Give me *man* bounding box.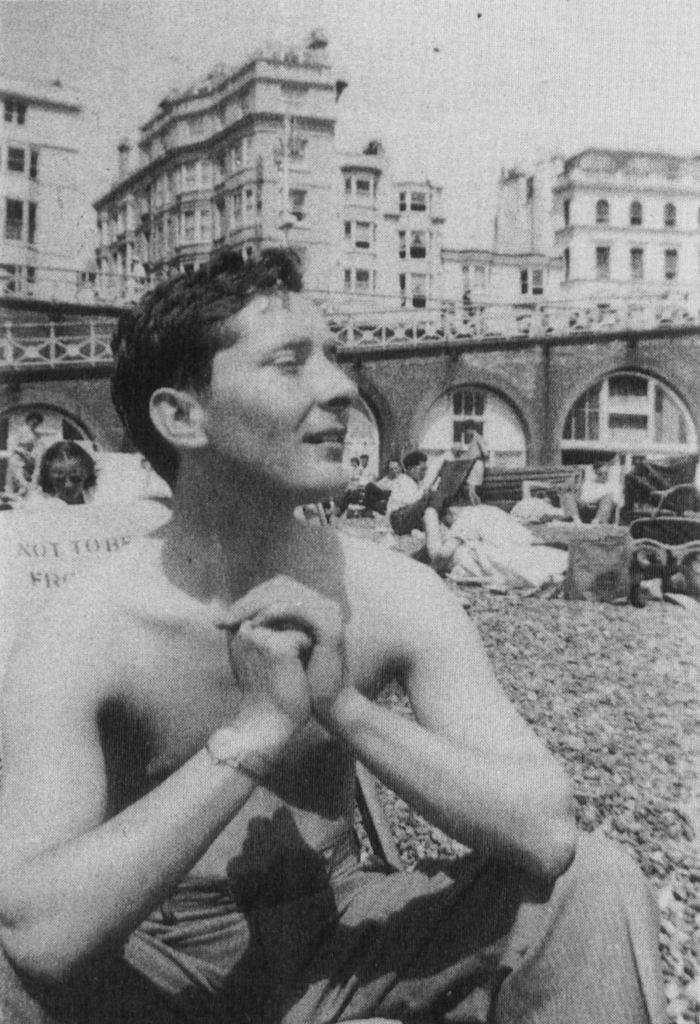
region(347, 456, 360, 488).
